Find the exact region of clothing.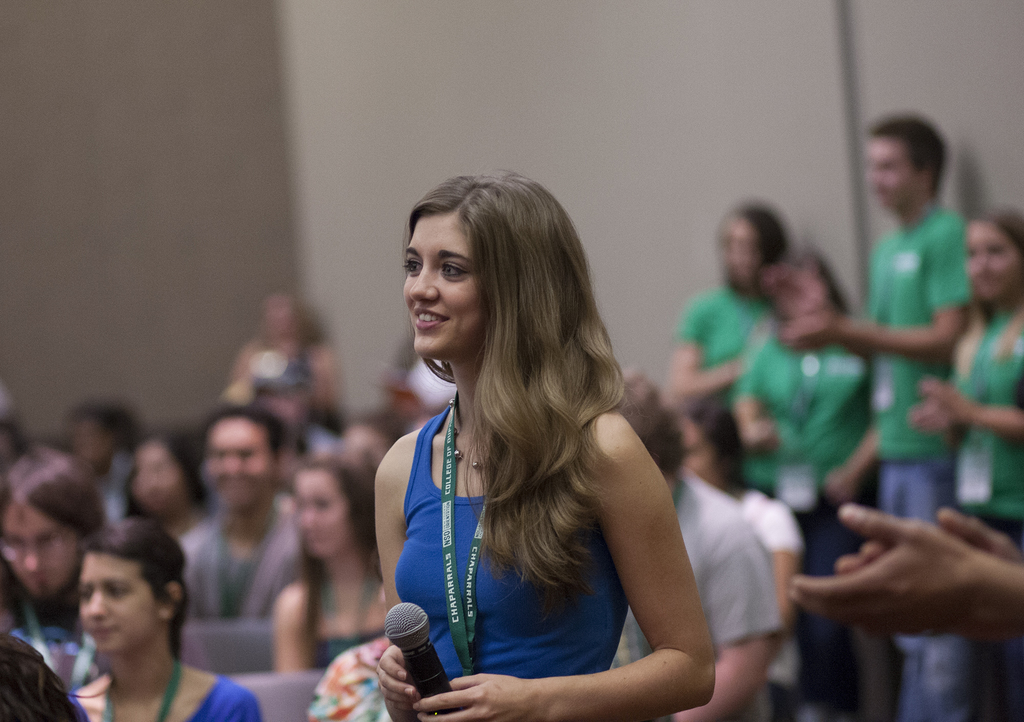
Exact region: 66,673,256,721.
